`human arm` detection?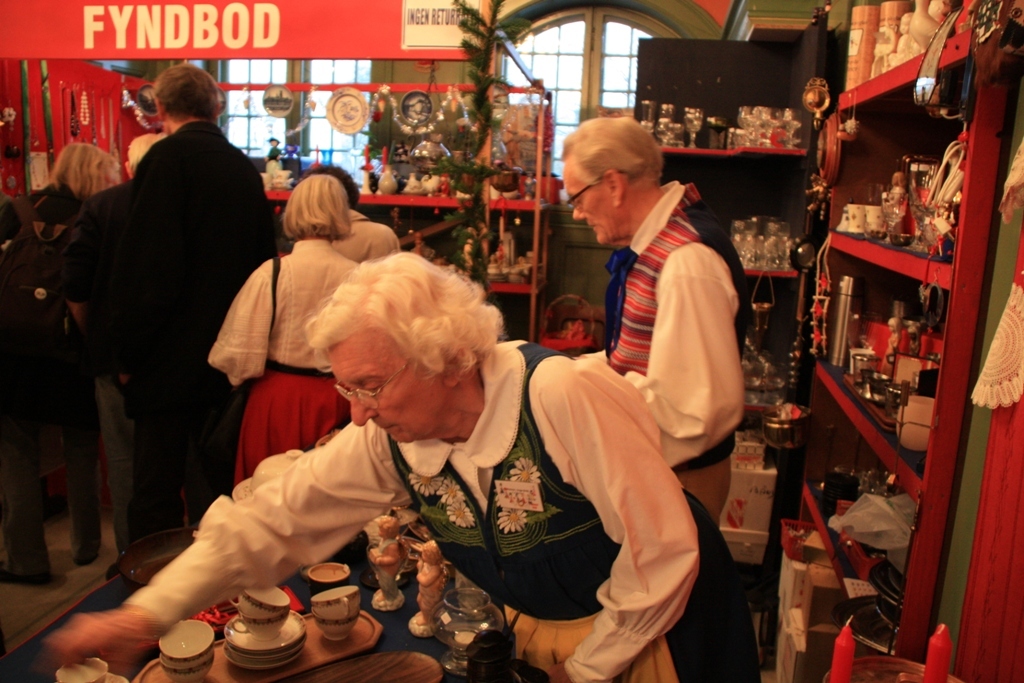
BBox(206, 259, 276, 385)
